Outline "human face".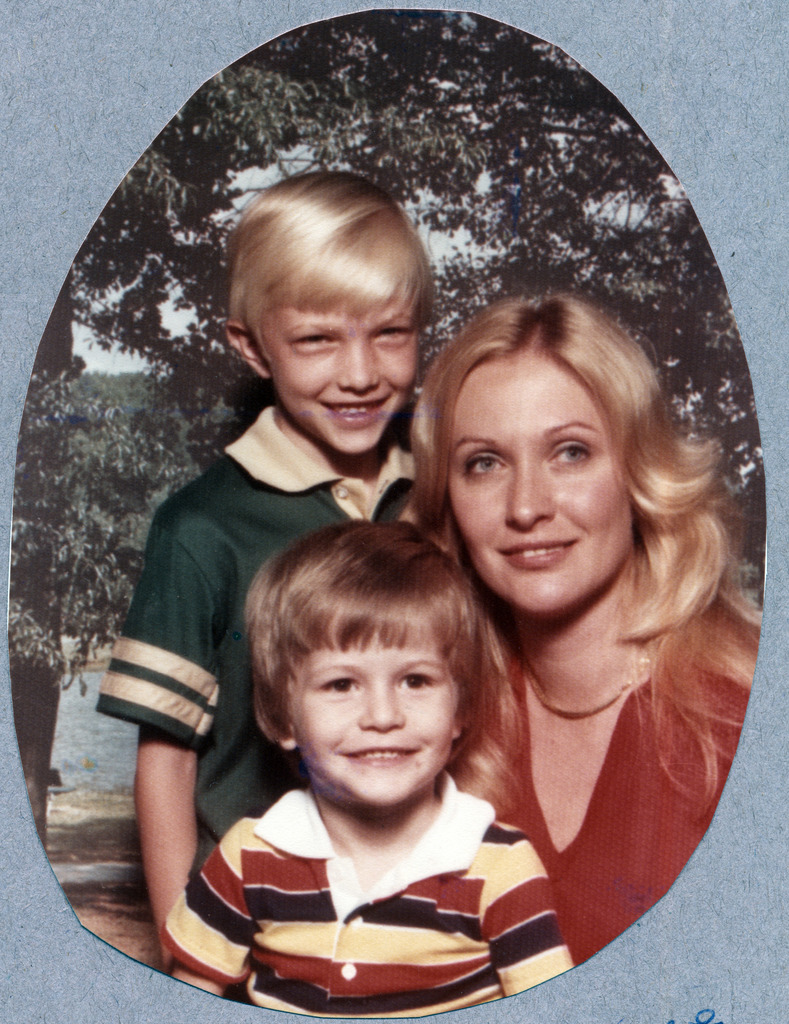
Outline: bbox(265, 309, 418, 452).
